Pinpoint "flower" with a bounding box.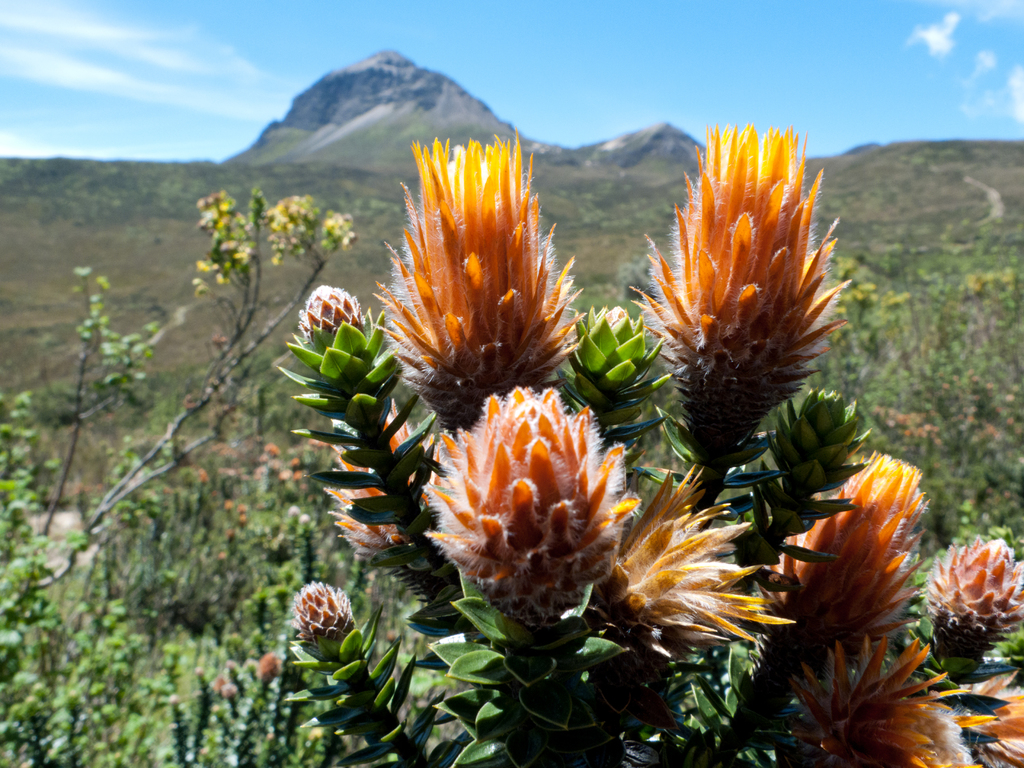
box=[785, 636, 990, 767].
